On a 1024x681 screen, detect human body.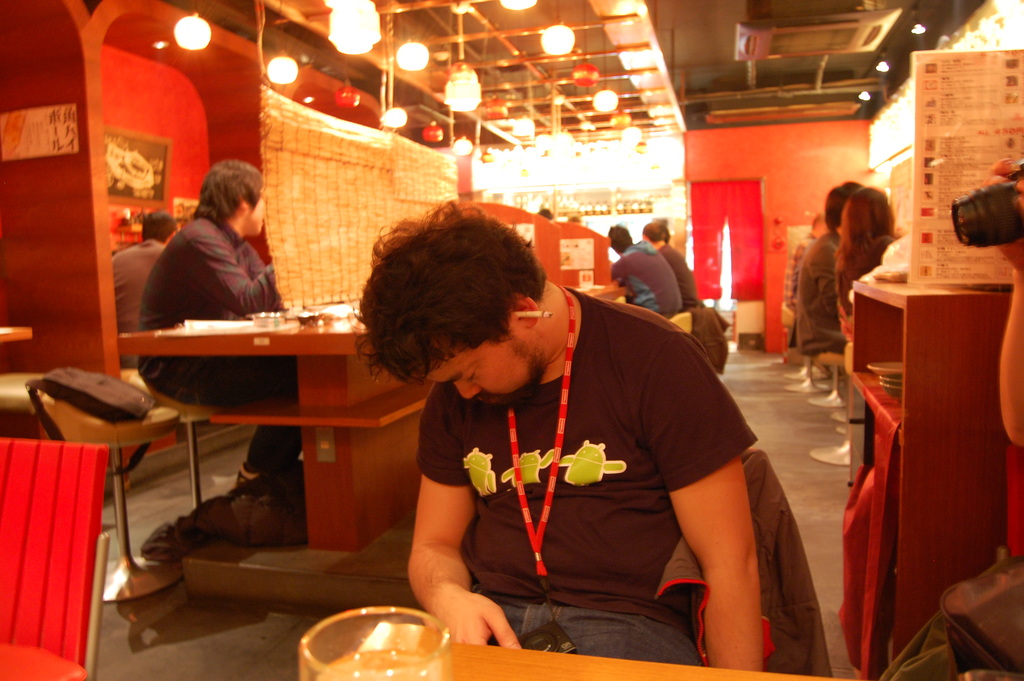
351 199 758 668.
